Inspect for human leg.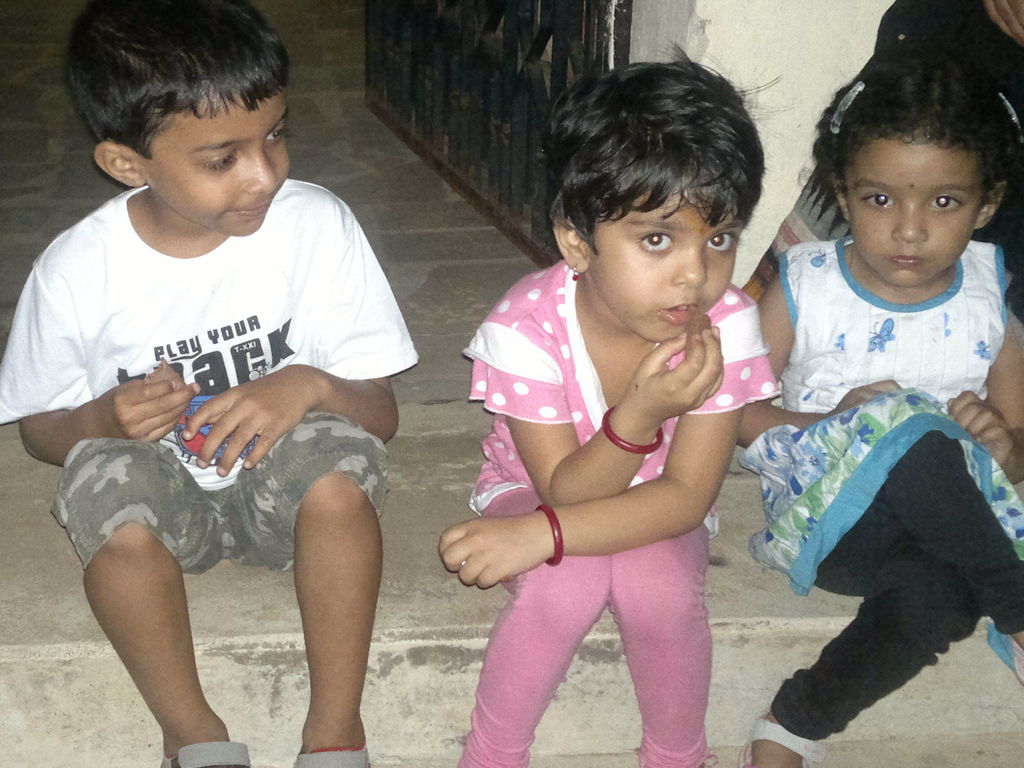
Inspection: rect(749, 543, 977, 764).
